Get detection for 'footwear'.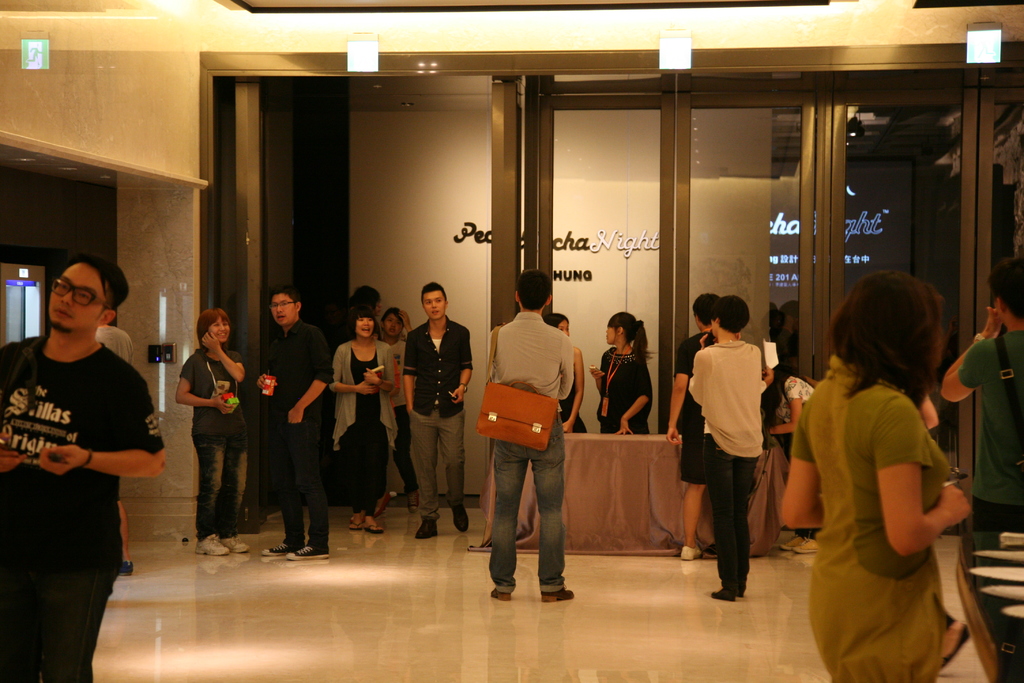
Detection: [left=712, top=587, right=737, bottom=604].
